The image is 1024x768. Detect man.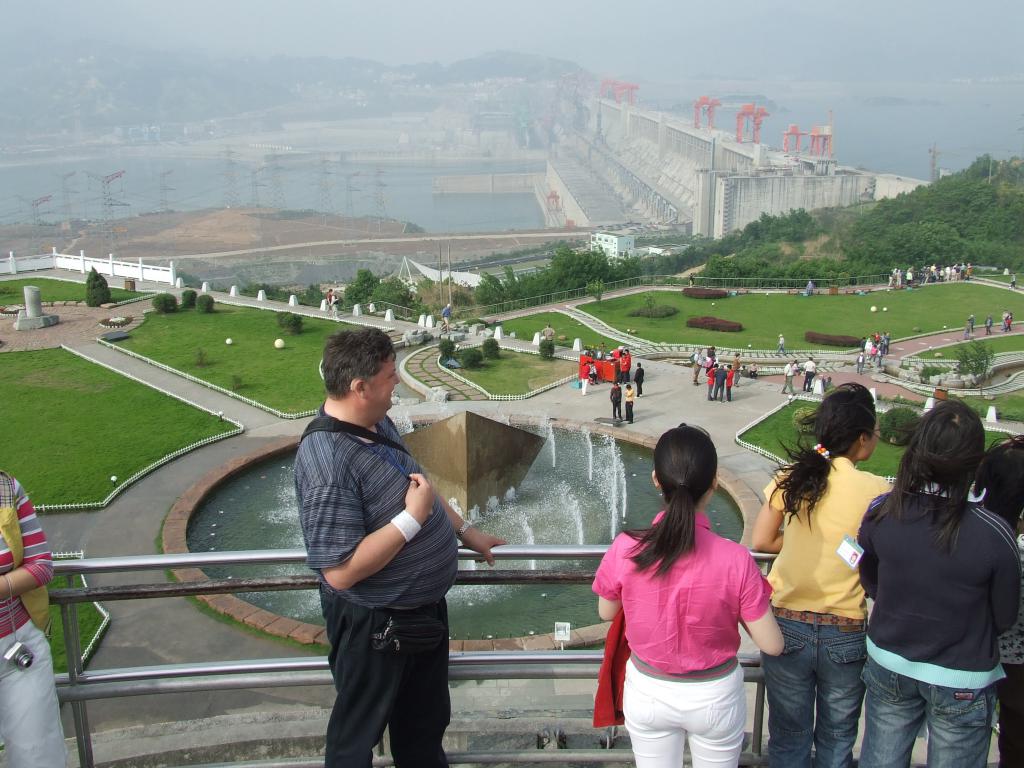
Detection: 773:337:788:361.
